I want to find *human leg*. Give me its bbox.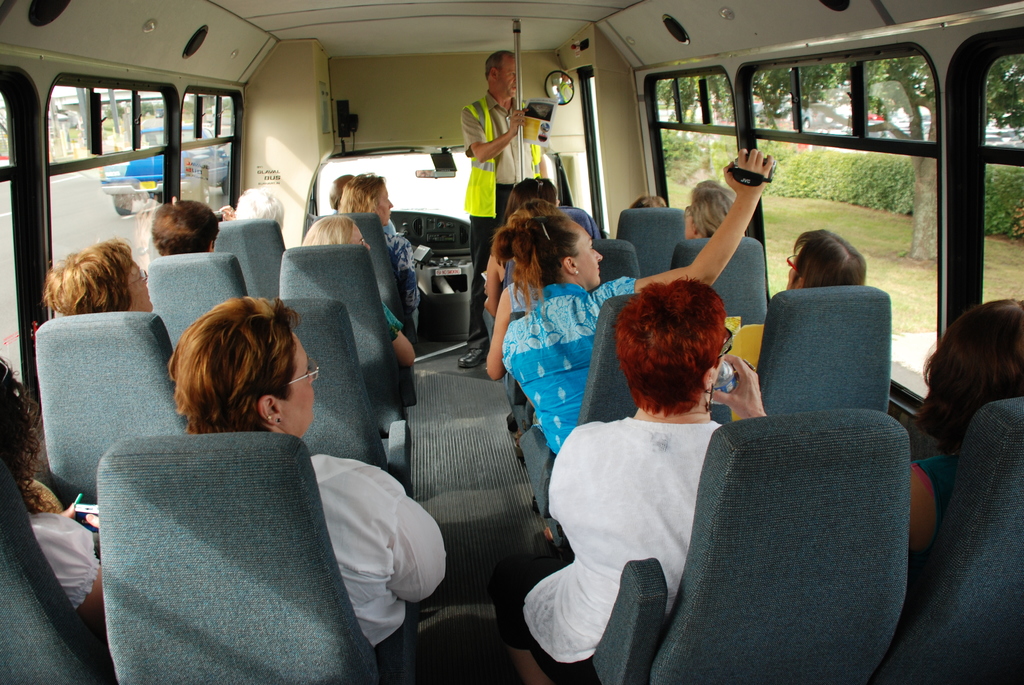
[458, 187, 510, 372].
